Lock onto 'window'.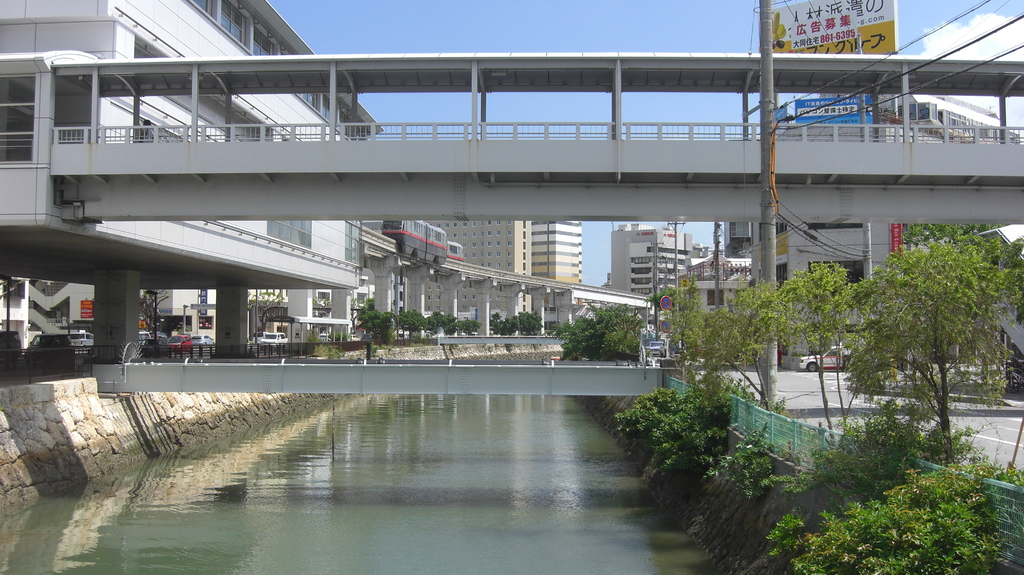
Locked: left=199, top=315, right=214, bottom=330.
